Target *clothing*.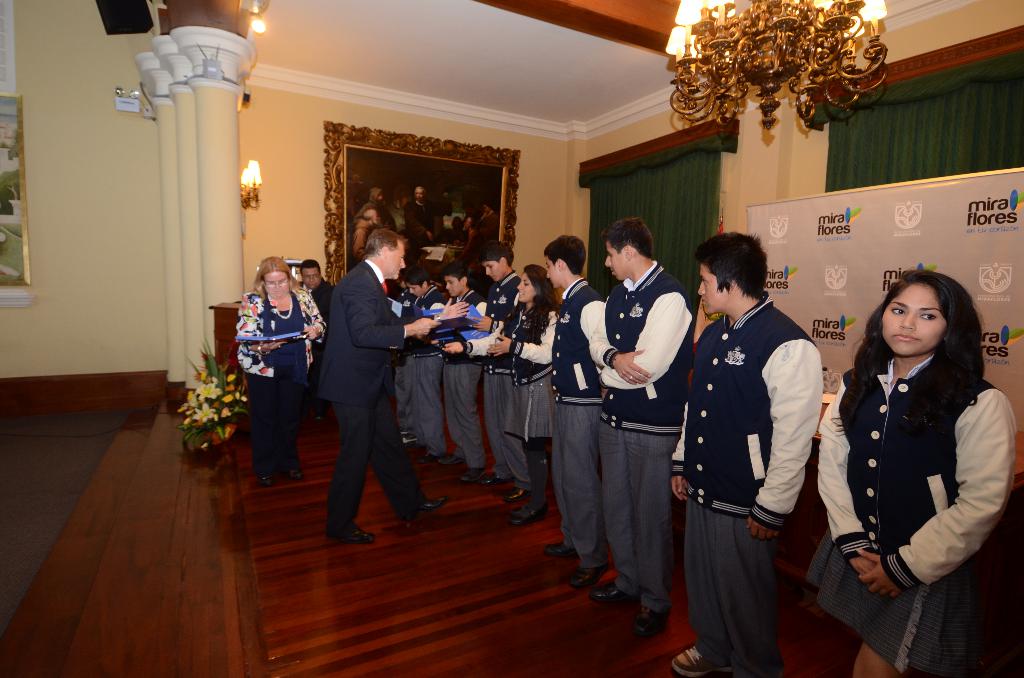
Target region: box(601, 259, 678, 613).
